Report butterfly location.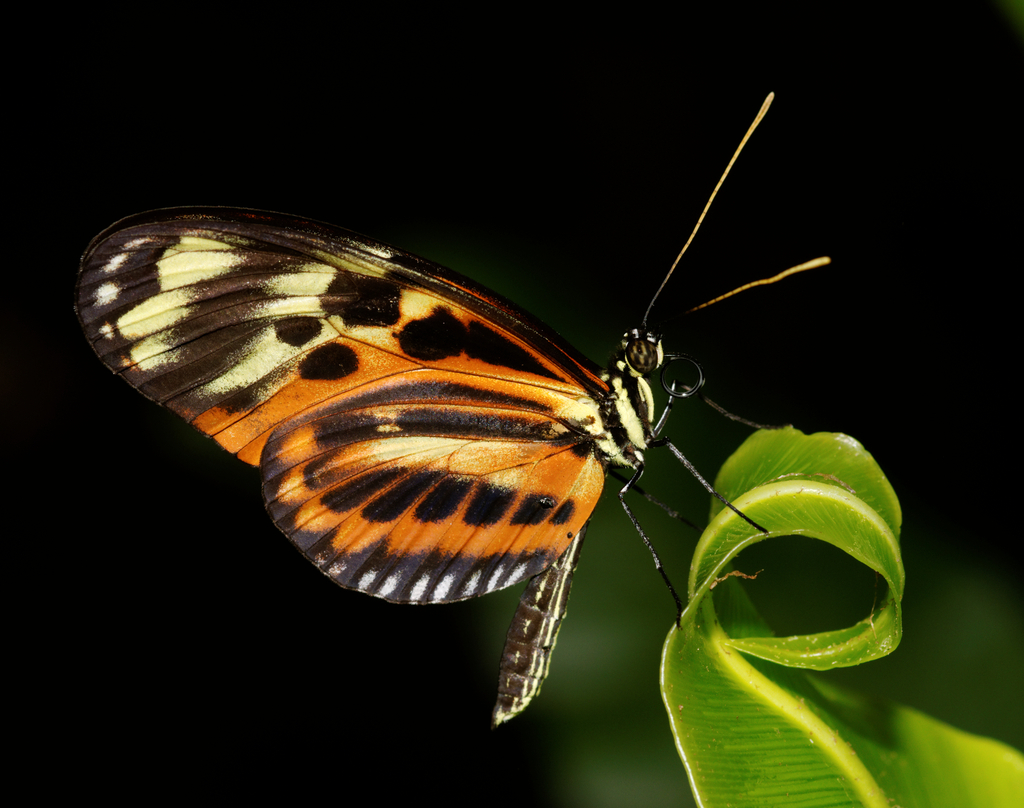
Report: 73,89,833,721.
